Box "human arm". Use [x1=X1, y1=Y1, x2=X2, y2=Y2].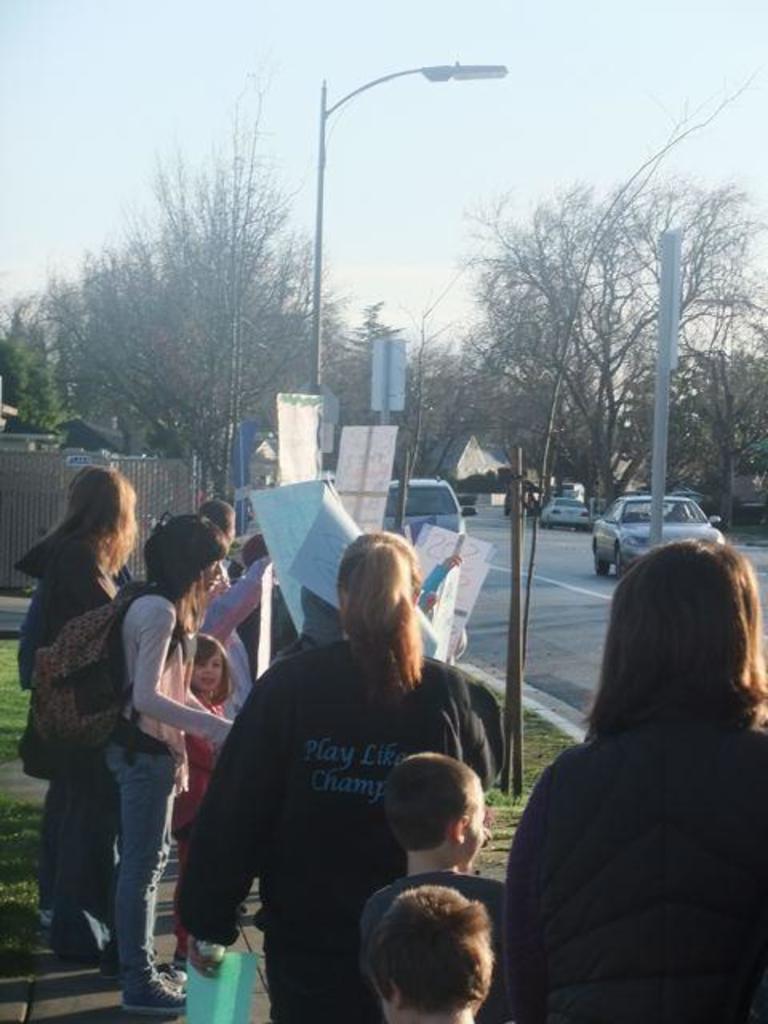
[x1=118, y1=589, x2=218, y2=742].
